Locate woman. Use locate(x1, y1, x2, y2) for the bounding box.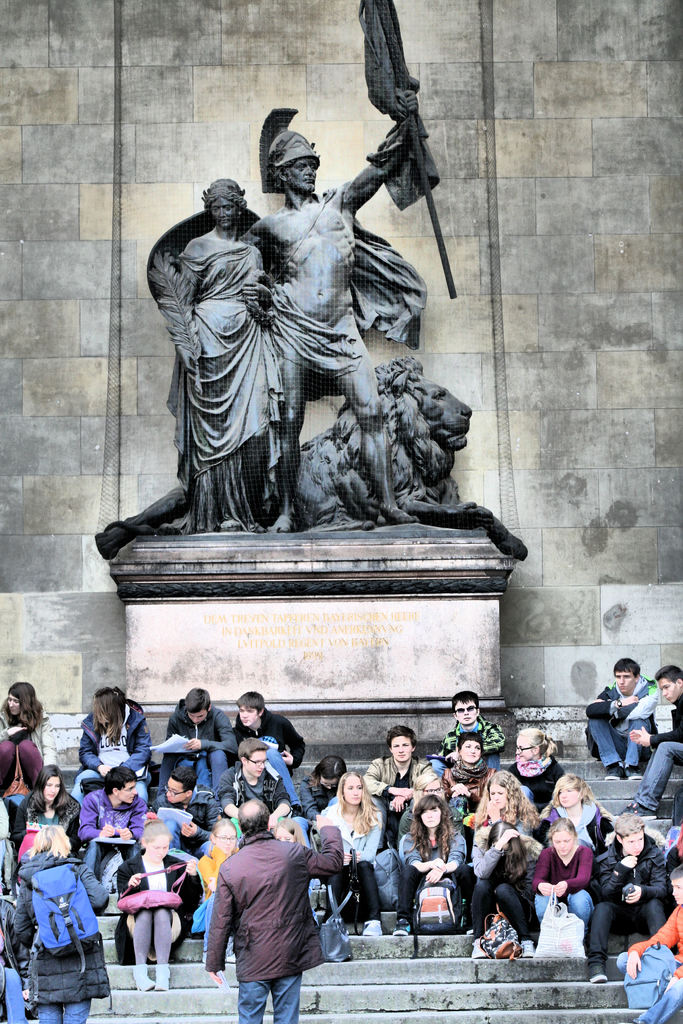
locate(537, 772, 613, 856).
